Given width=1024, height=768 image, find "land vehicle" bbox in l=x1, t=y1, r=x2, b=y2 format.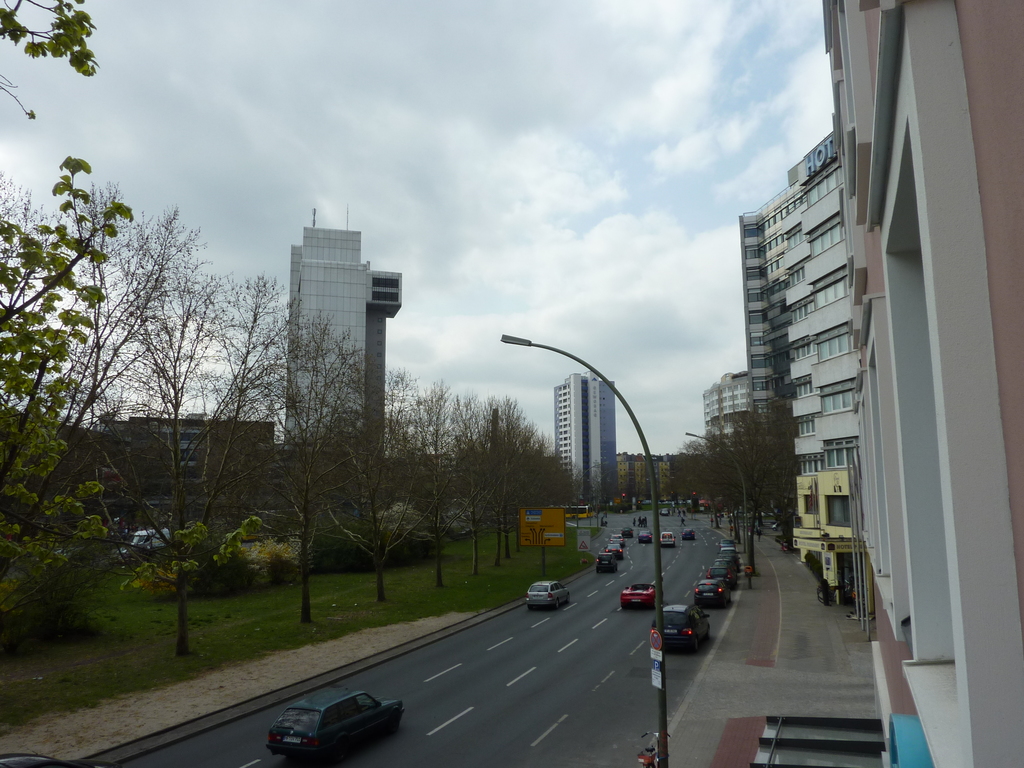
l=594, t=548, r=619, b=573.
